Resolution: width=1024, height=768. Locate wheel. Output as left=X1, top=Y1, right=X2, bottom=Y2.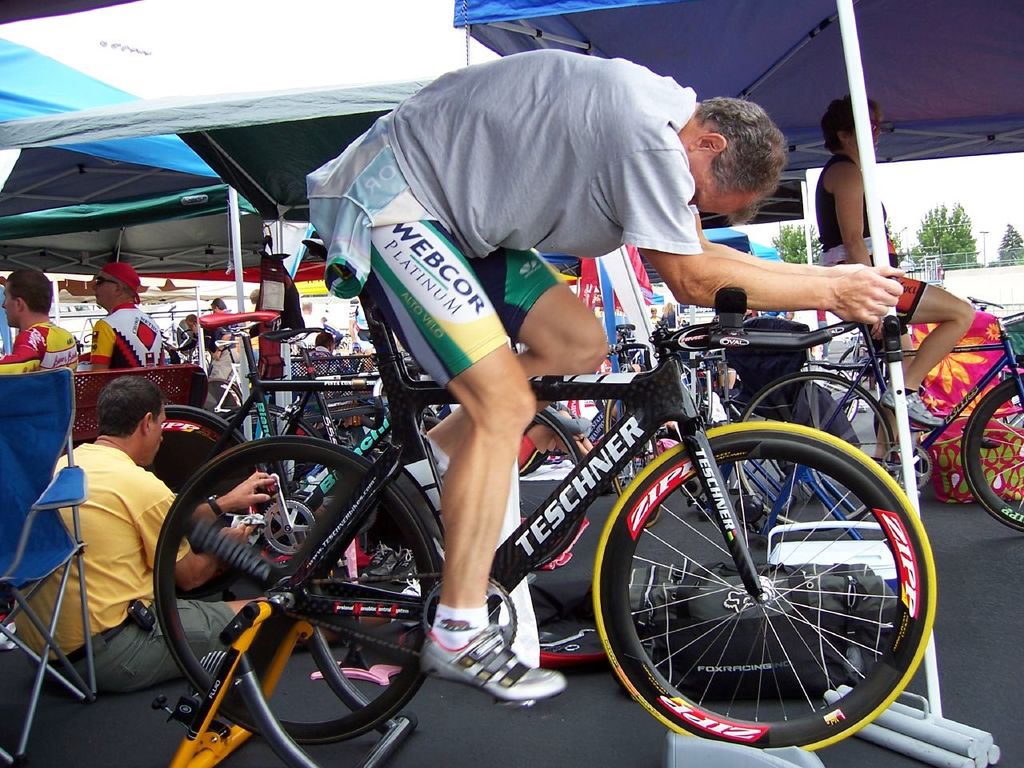
left=586, top=418, right=942, bottom=754.
